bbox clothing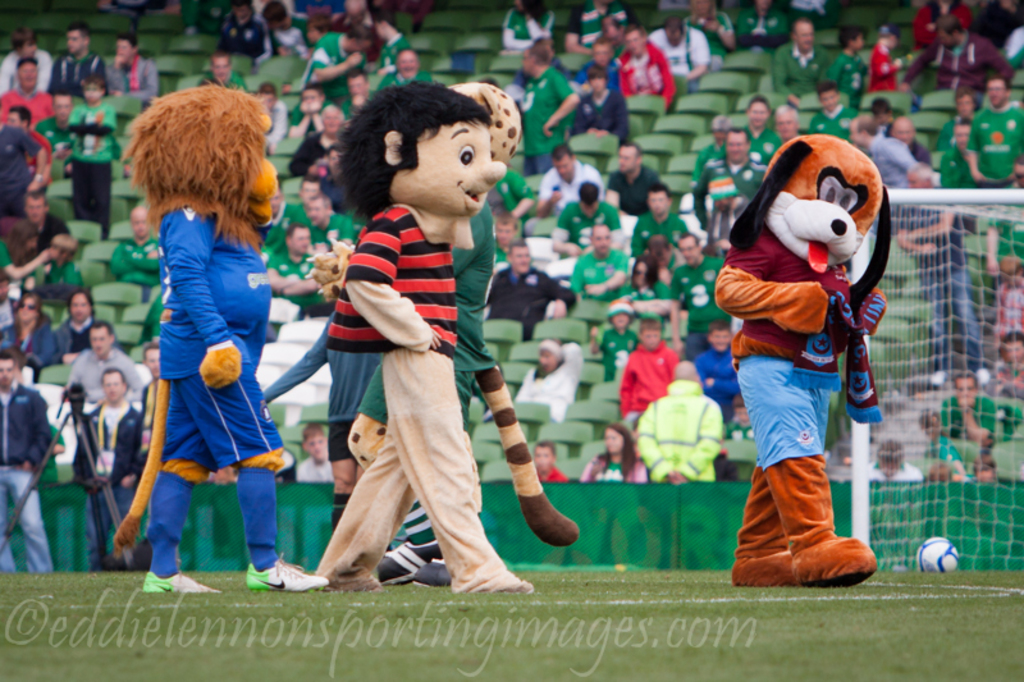
BBox(640, 22, 708, 90)
